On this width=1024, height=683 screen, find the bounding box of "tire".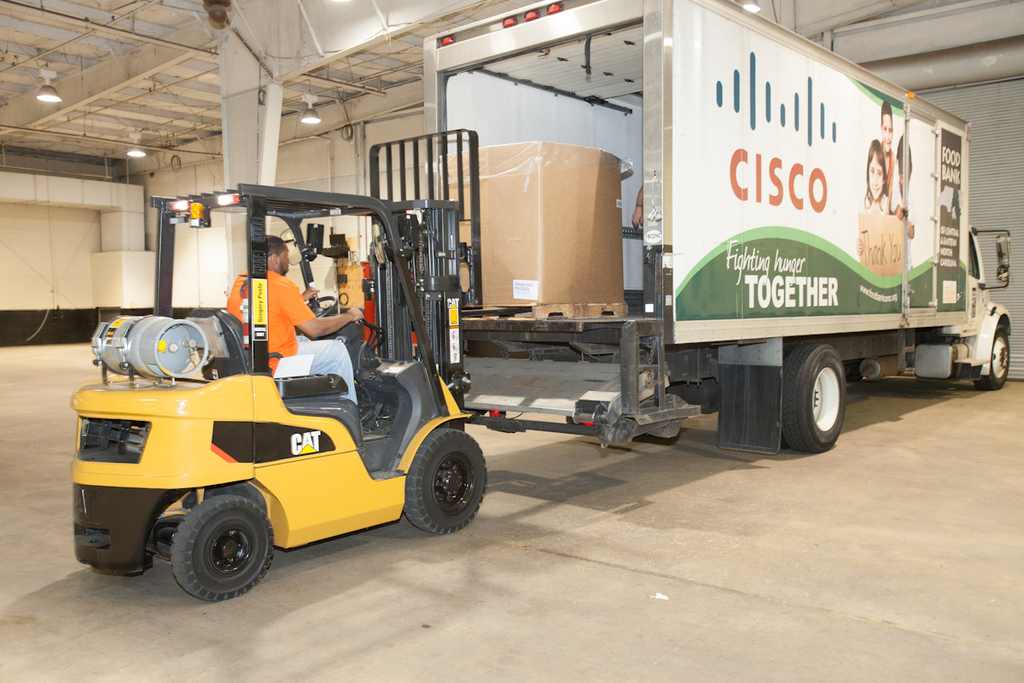
Bounding box: 781, 342, 846, 453.
